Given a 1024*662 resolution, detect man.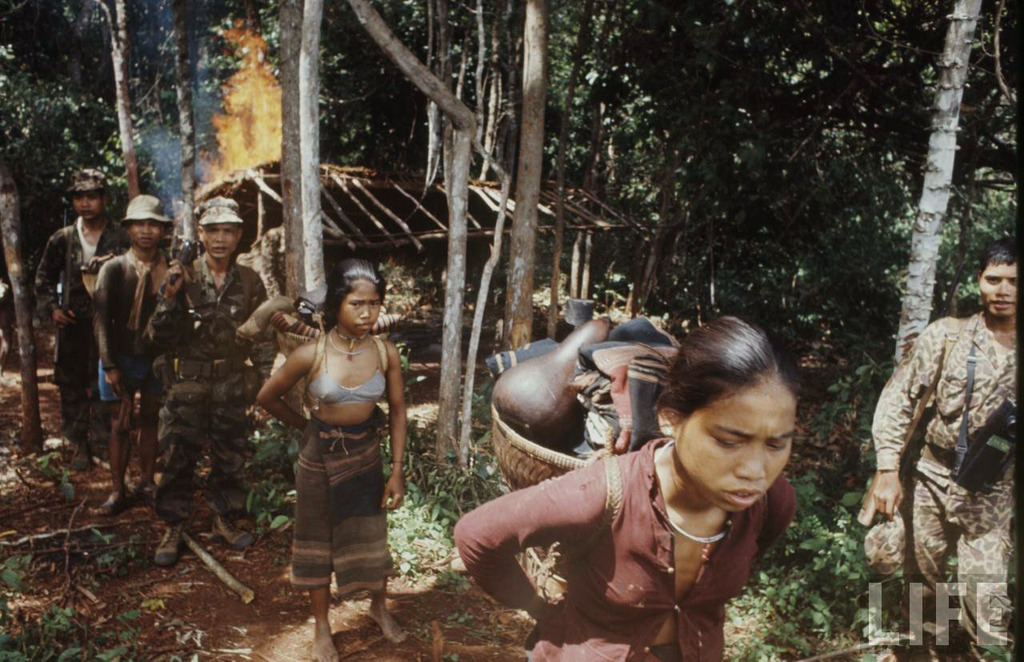
locate(92, 195, 177, 514).
